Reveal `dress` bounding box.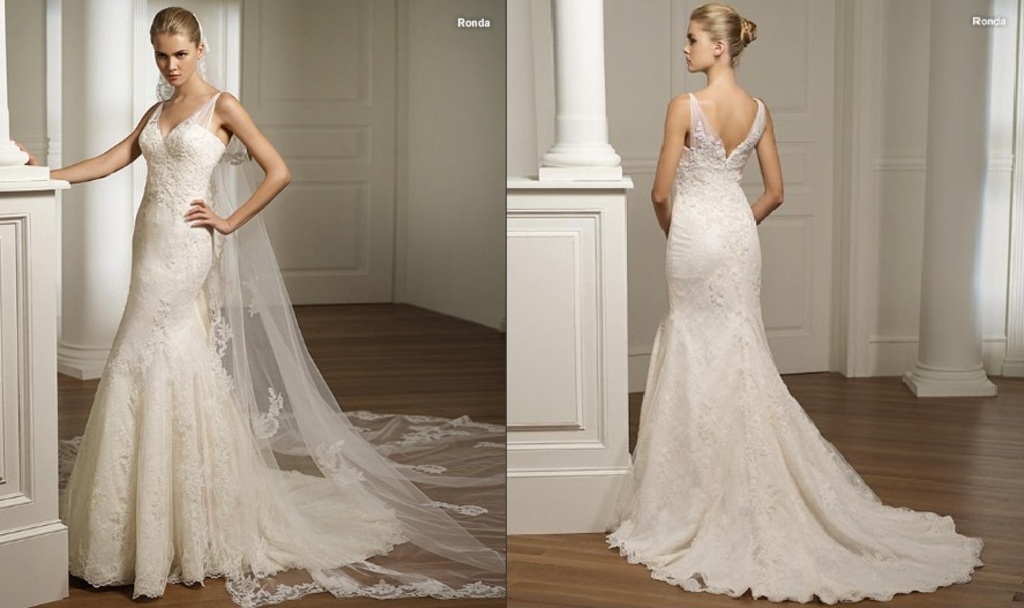
Revealed: rect(611, 91, 986, 607).
